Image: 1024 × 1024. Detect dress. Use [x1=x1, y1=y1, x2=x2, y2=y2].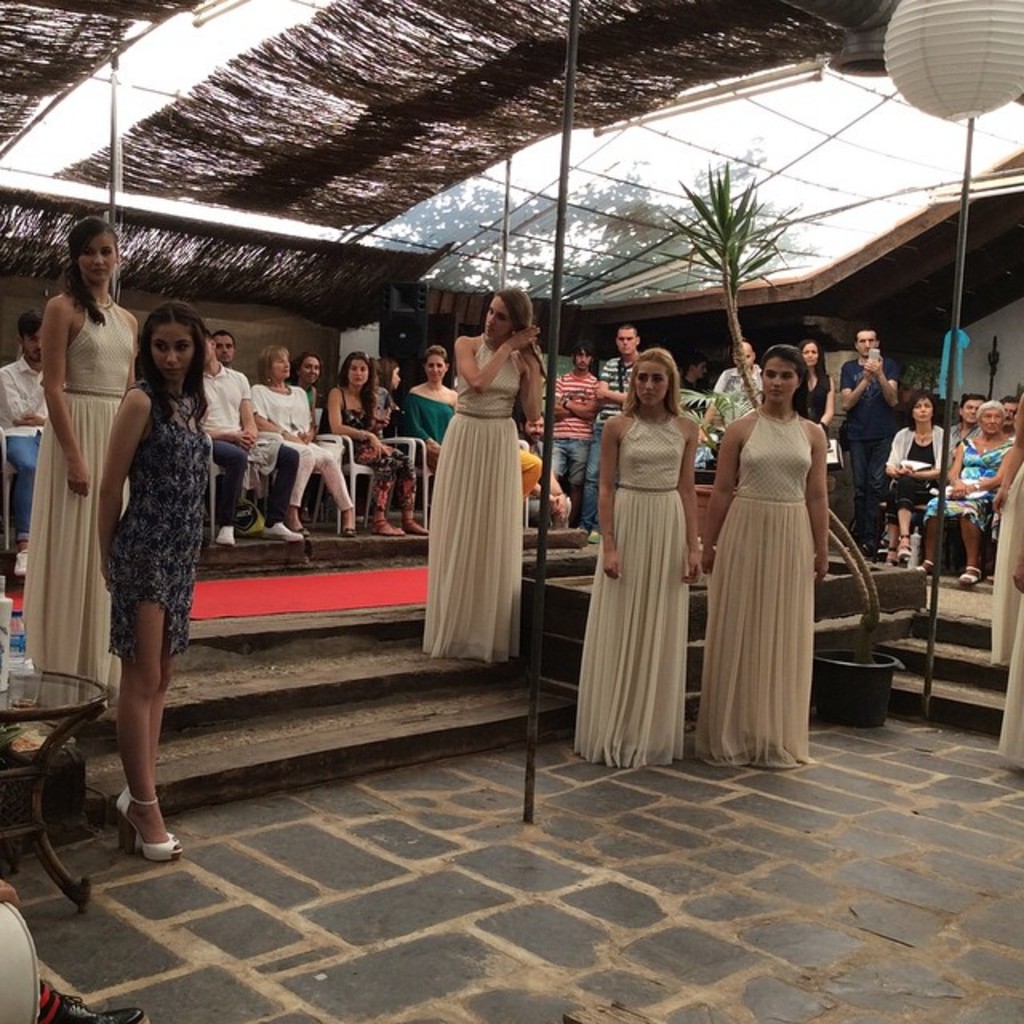
[x1=98, y1=384, x2=208, y2=661].
